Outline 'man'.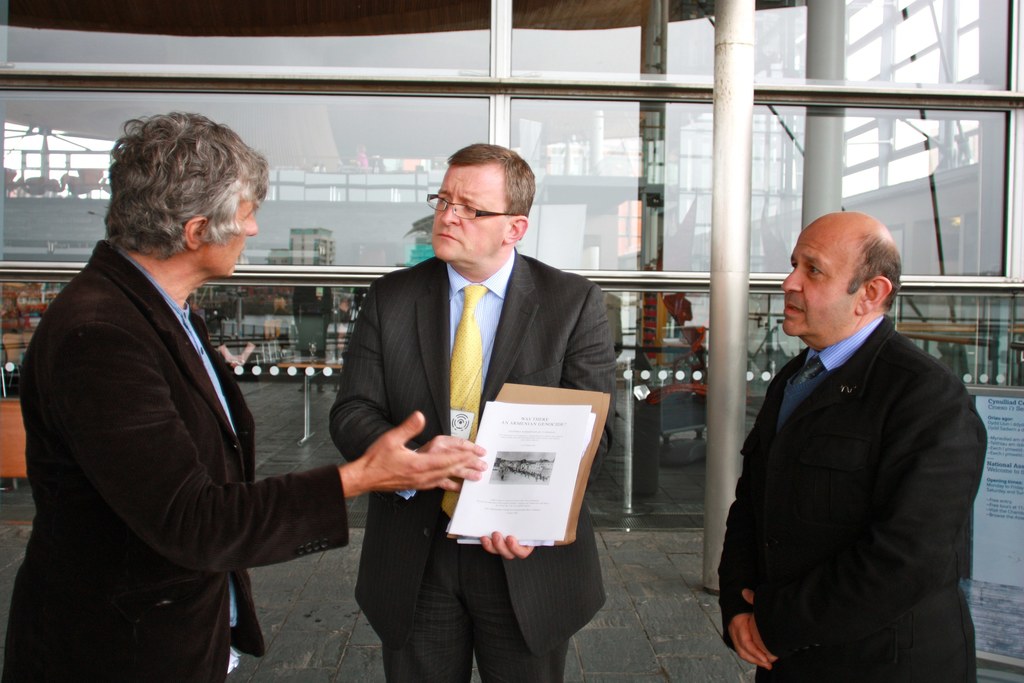
Outline: (329,136,620,682).
